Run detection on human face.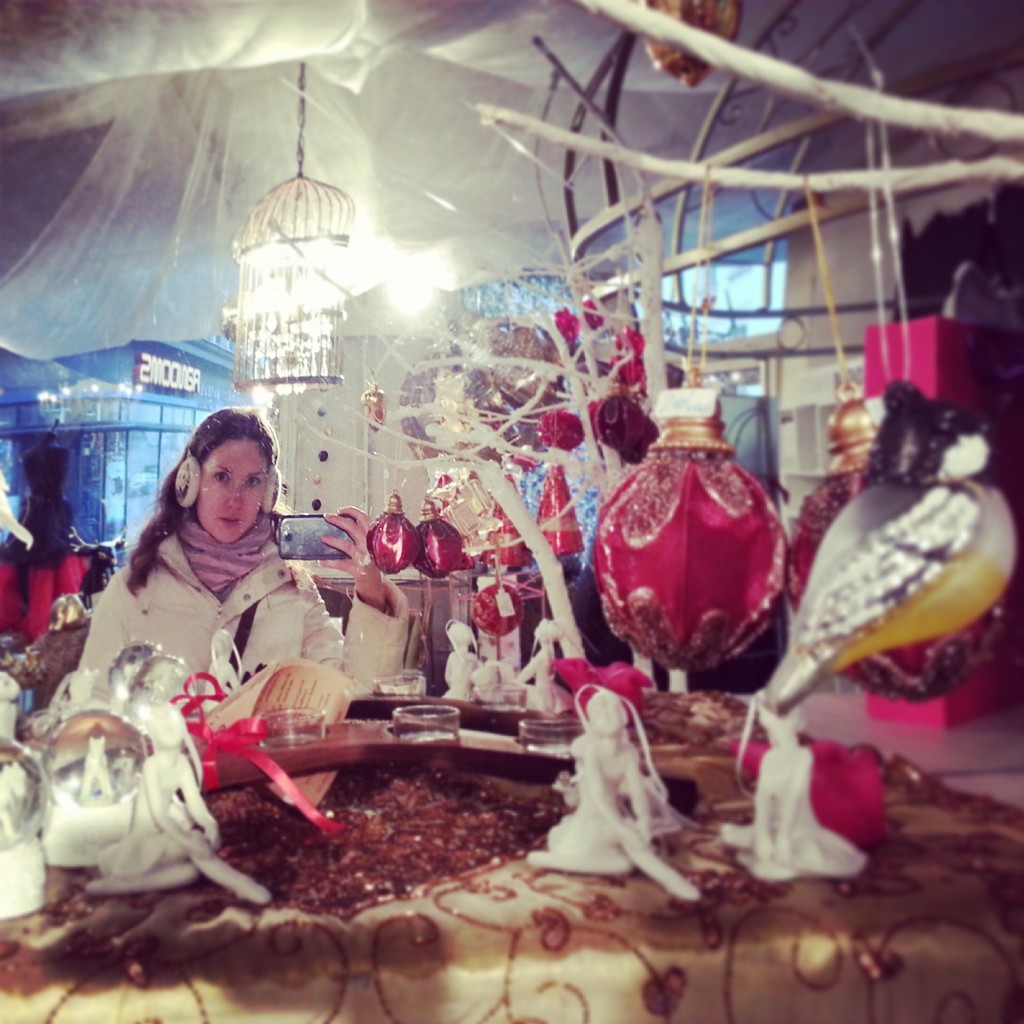
Result: {"left": 152, "top": 700, "right": 187, "bottom": 753}.
